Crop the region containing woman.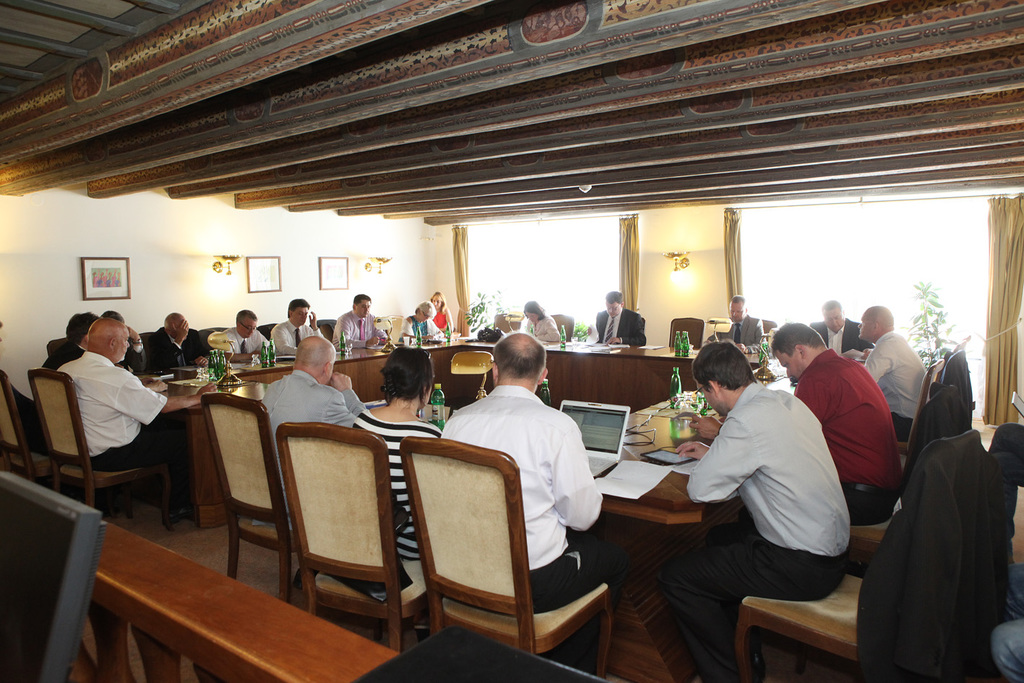
Crop region: bbox=(403, 302, 444, 344).
